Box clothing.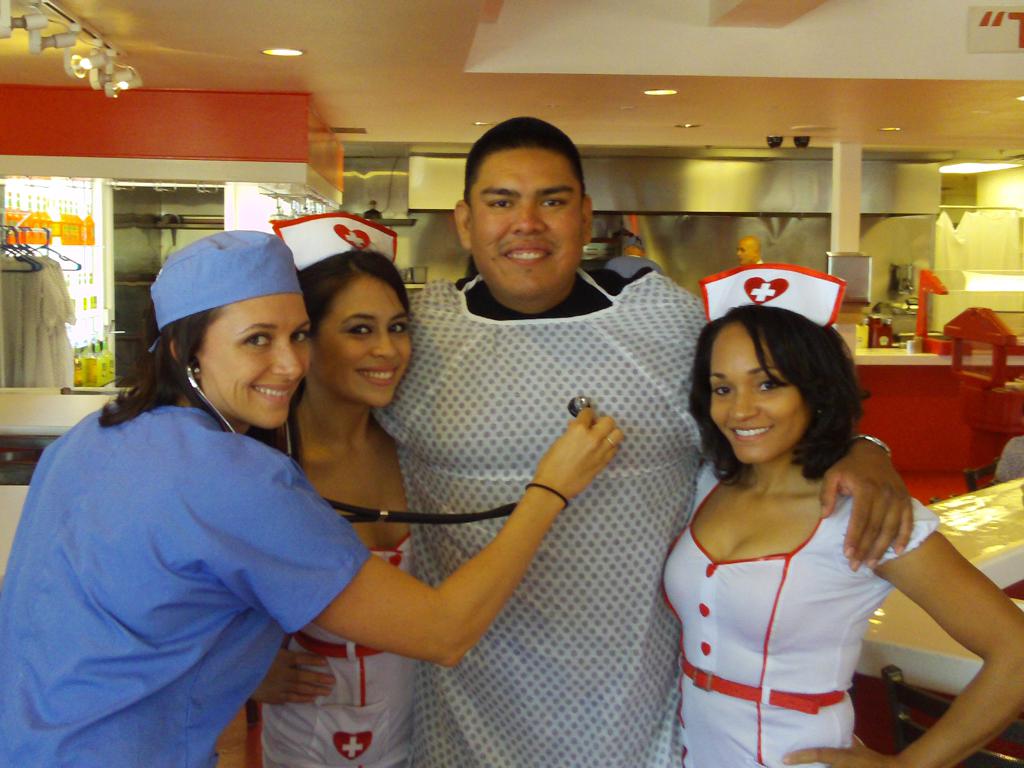
(x1=259, y1=529, x2=417, y2=767).
